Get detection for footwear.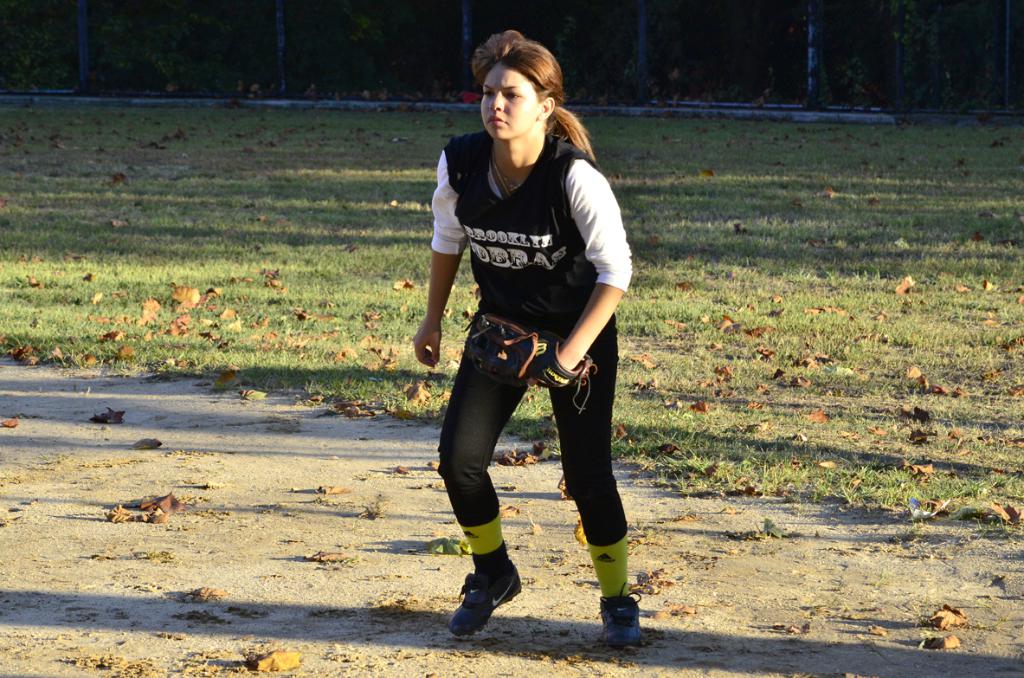
Detection: Rect(591, 583, 643, 645).
